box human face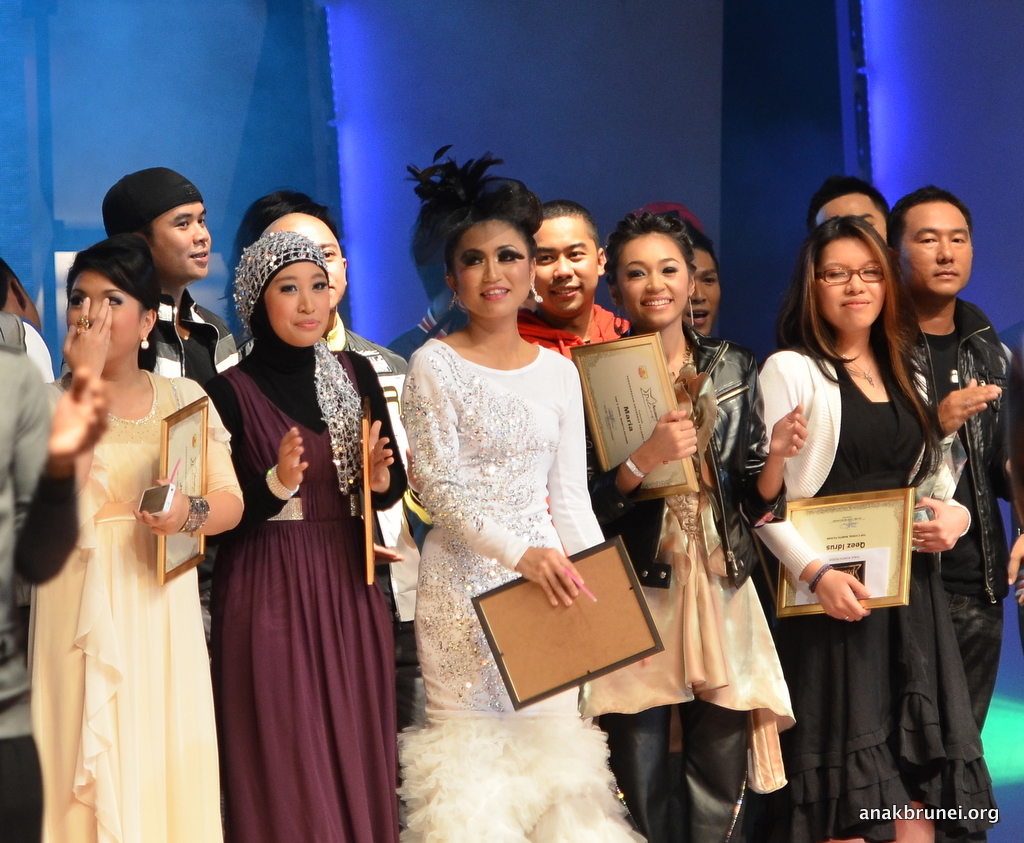
(x1=65, y1=268, x2=145, y2=356)
